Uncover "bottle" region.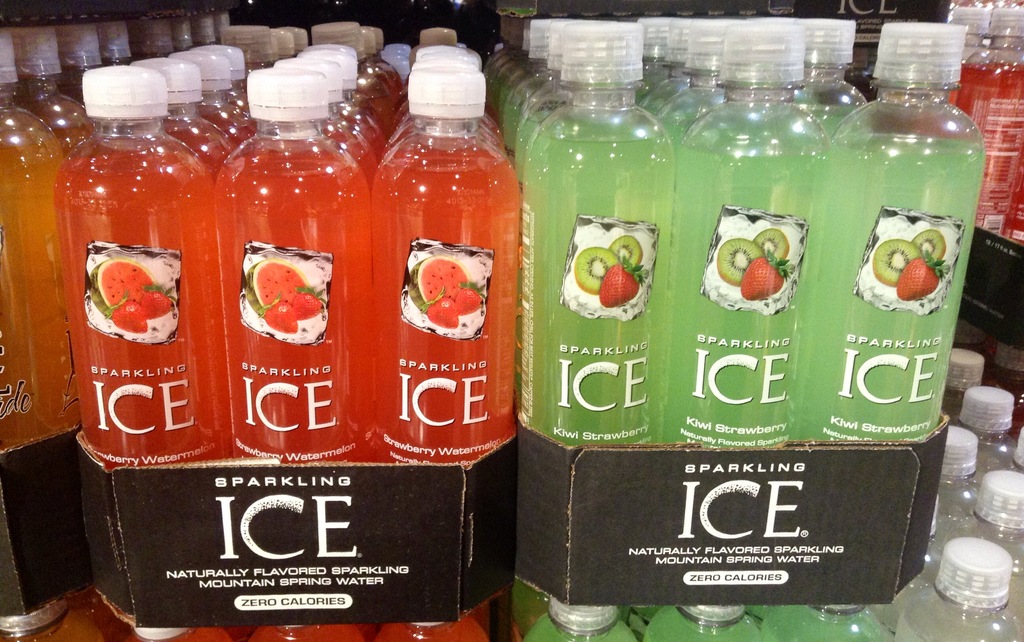
Uncovered: [x1=938, y1=427, x2=980, y2=548].
